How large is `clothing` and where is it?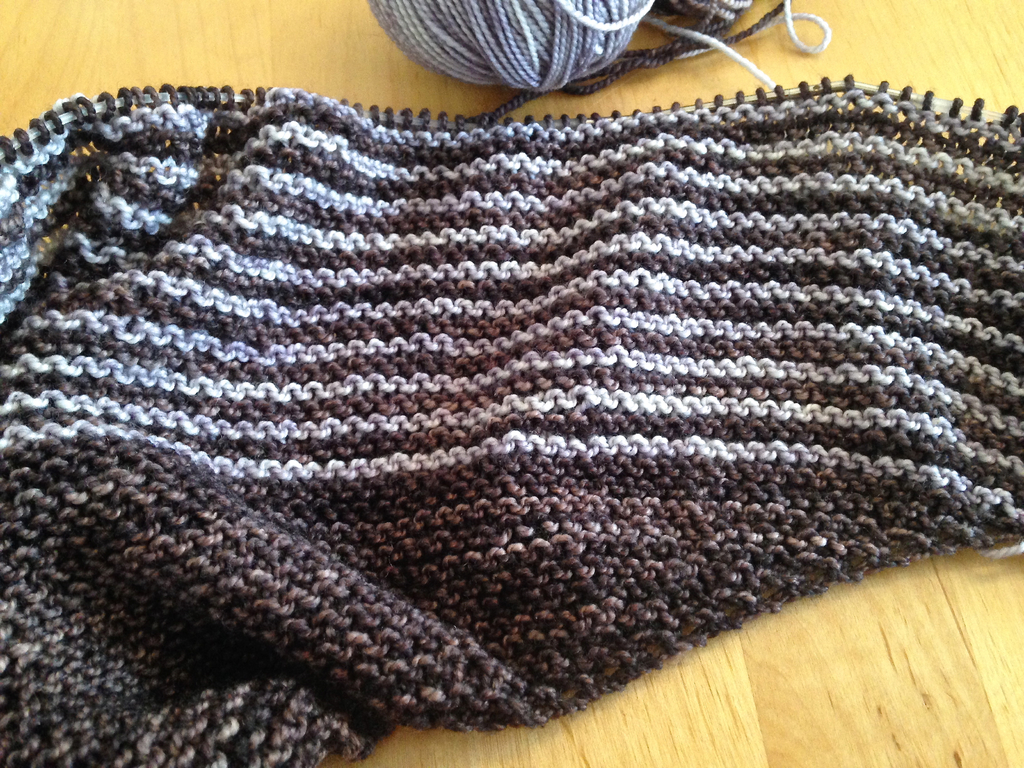
Bounding box: <box>0,0,1023,767</box>.
